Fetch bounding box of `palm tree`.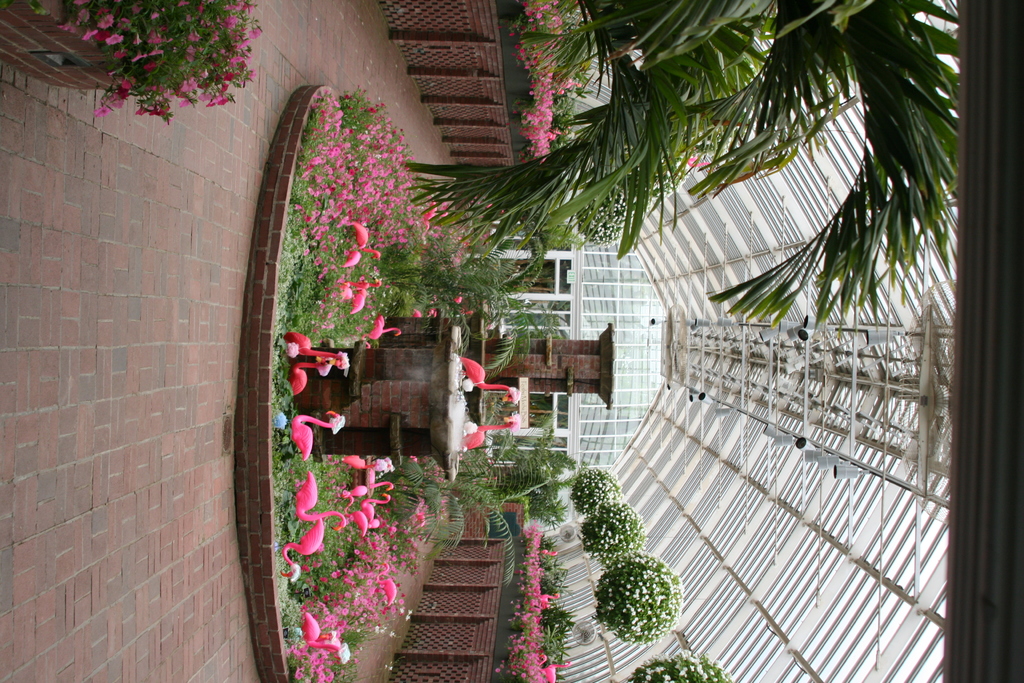
Bbox: region(392, 0, 964, 316).
